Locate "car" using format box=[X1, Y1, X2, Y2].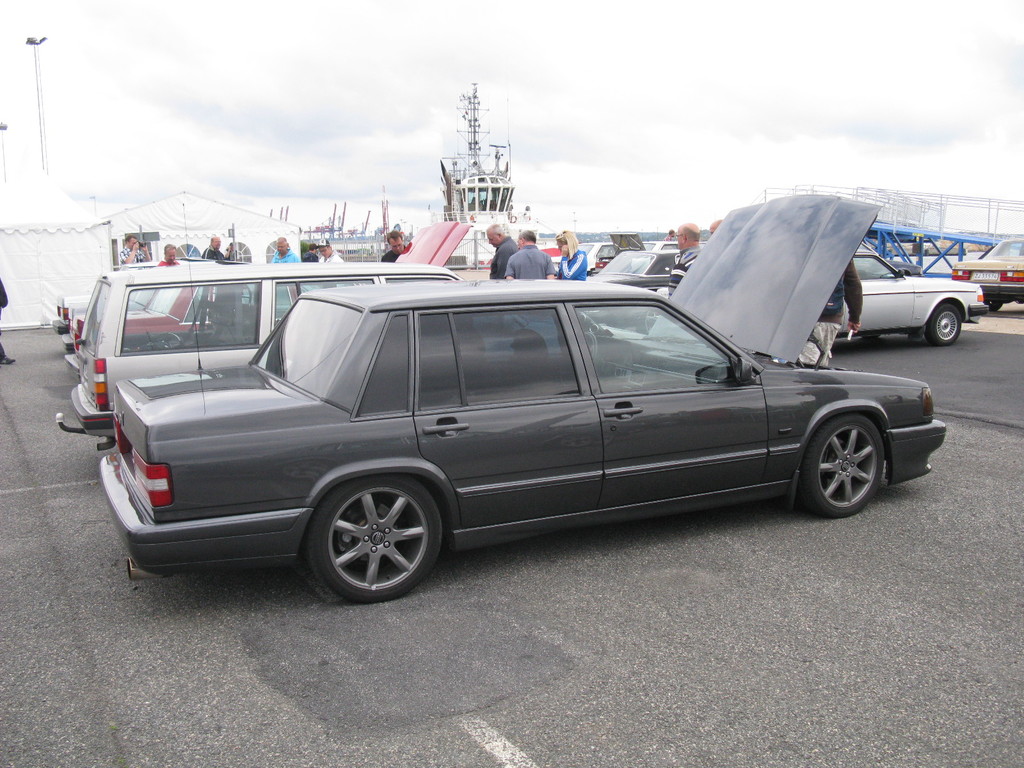
box=[68, 264, 463, 450].
